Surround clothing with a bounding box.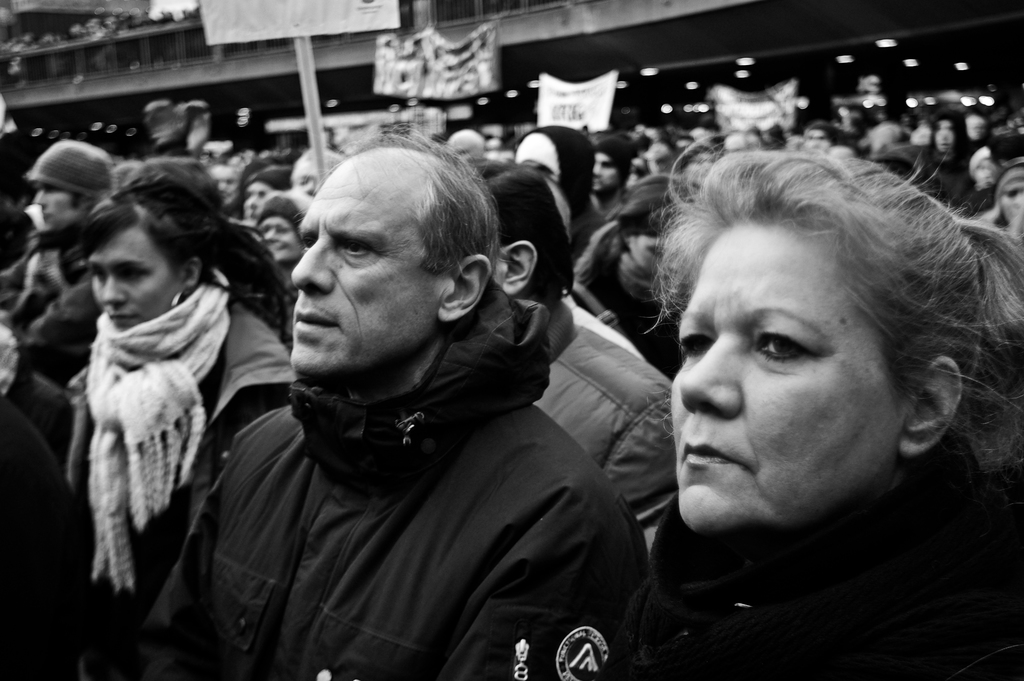
521/283/677/543.
